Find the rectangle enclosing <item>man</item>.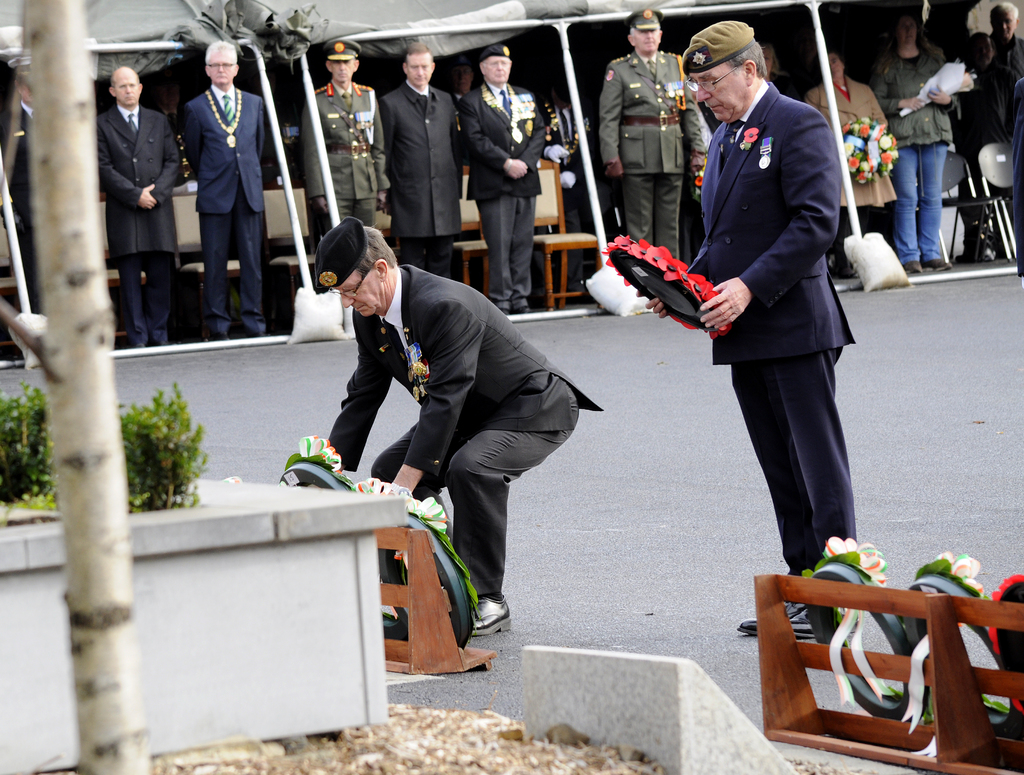
{"x1": 986, "y1": 0, "x2": 1023, "y2": 122}.
